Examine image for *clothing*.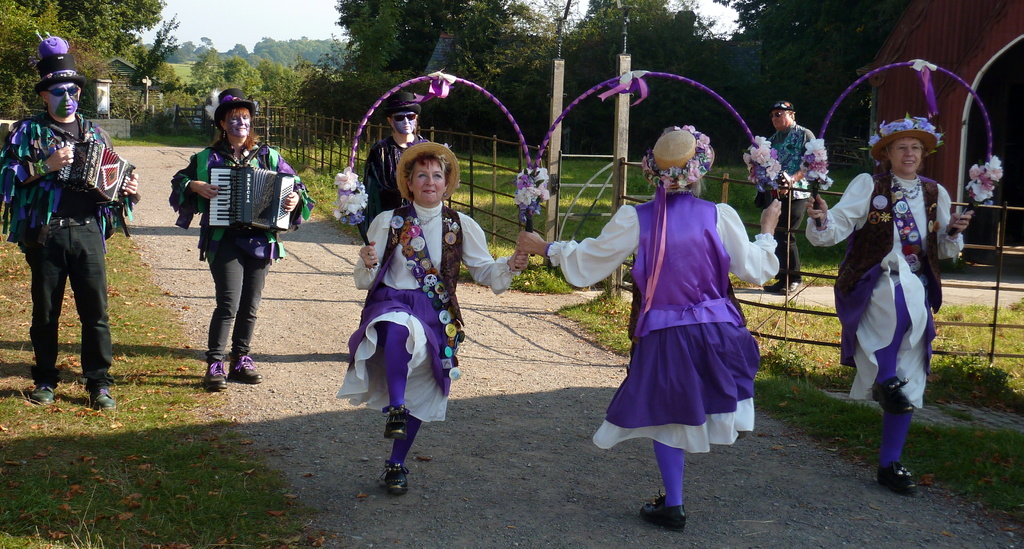
Examination result: <region>333, 202, 538, 469</region>.
